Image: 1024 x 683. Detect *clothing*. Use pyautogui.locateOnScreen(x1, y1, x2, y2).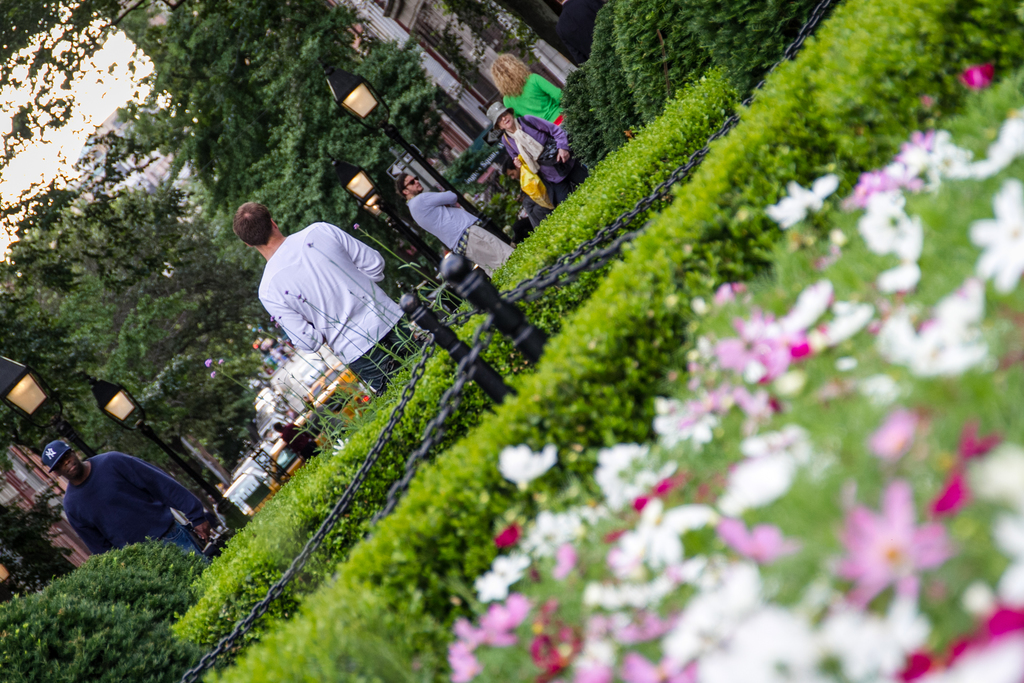
pyautogui.locateOnScreen(277, 423, 318, 447).
